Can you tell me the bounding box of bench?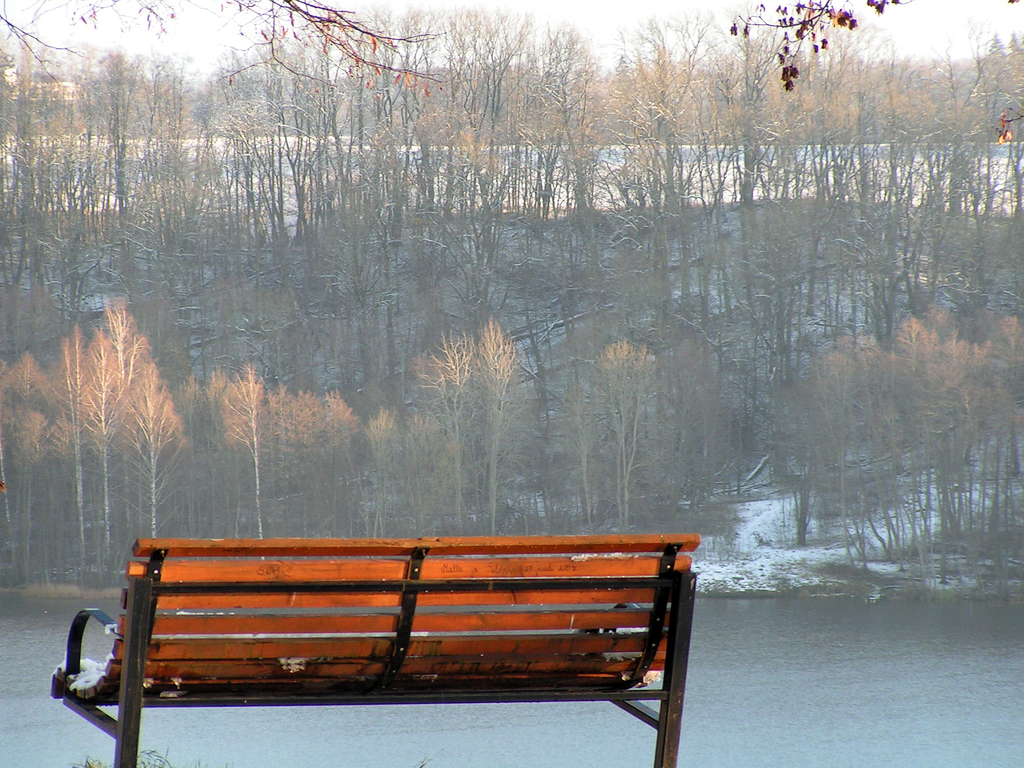
rect(97, 528, 689, 749).
